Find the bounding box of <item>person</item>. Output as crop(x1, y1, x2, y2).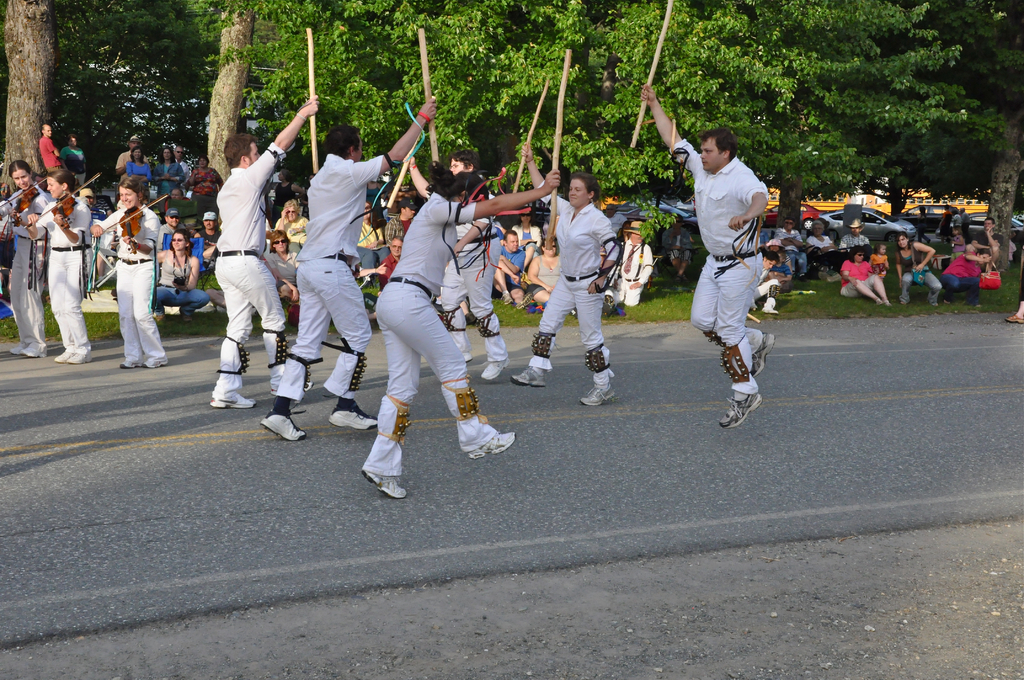
crop(259, 95, 437, 442).
